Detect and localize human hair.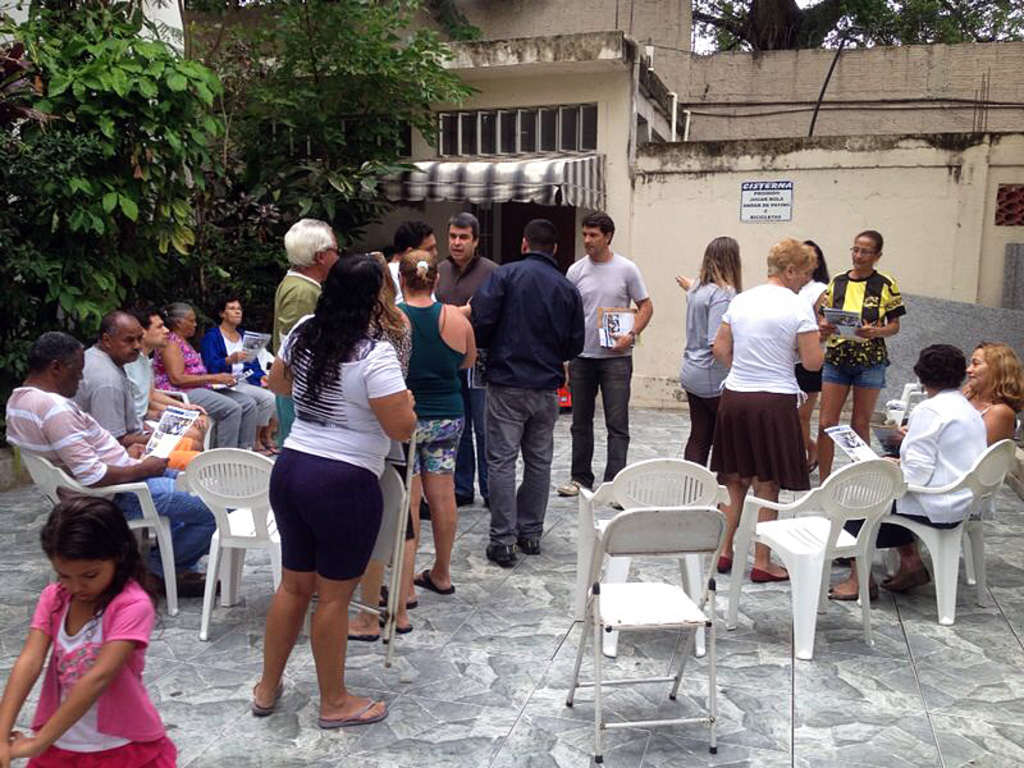
Localized at 212 293 238 320.
